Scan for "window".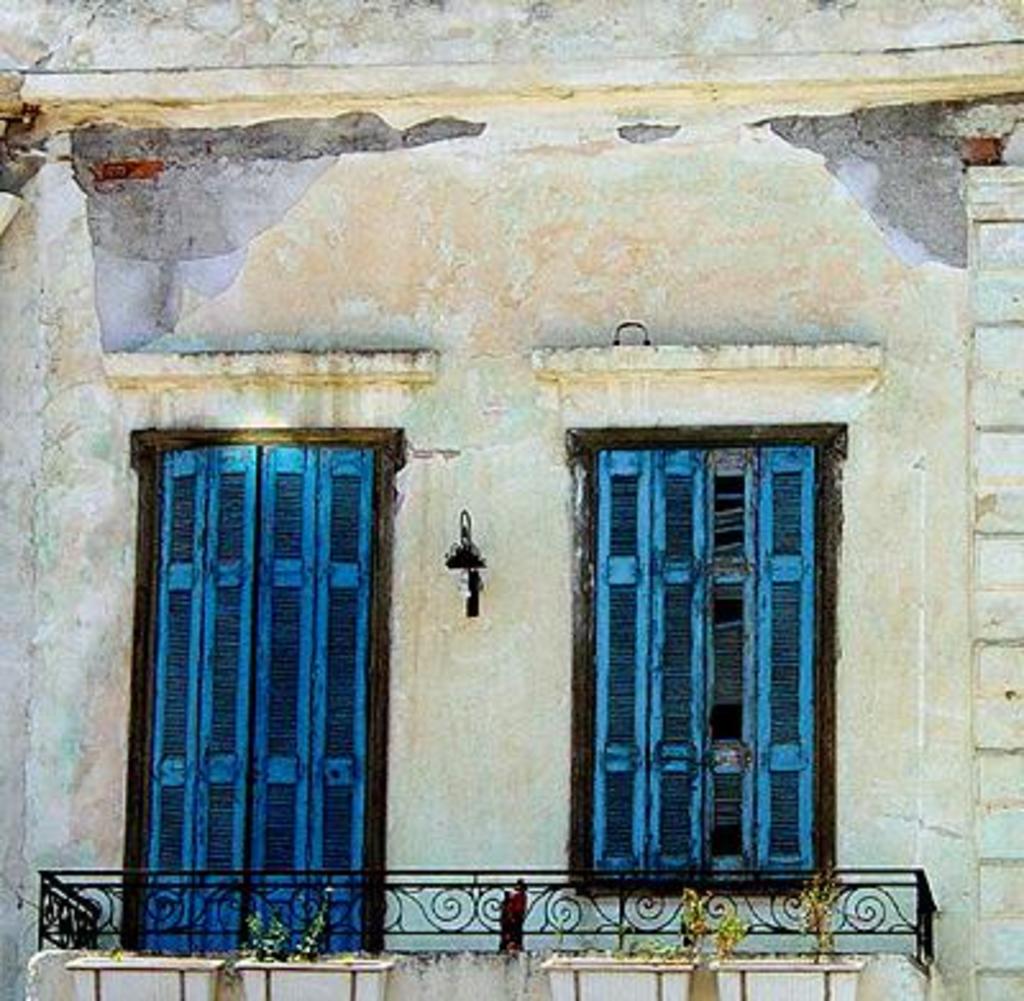
Scan result: 556 371 829 911.
